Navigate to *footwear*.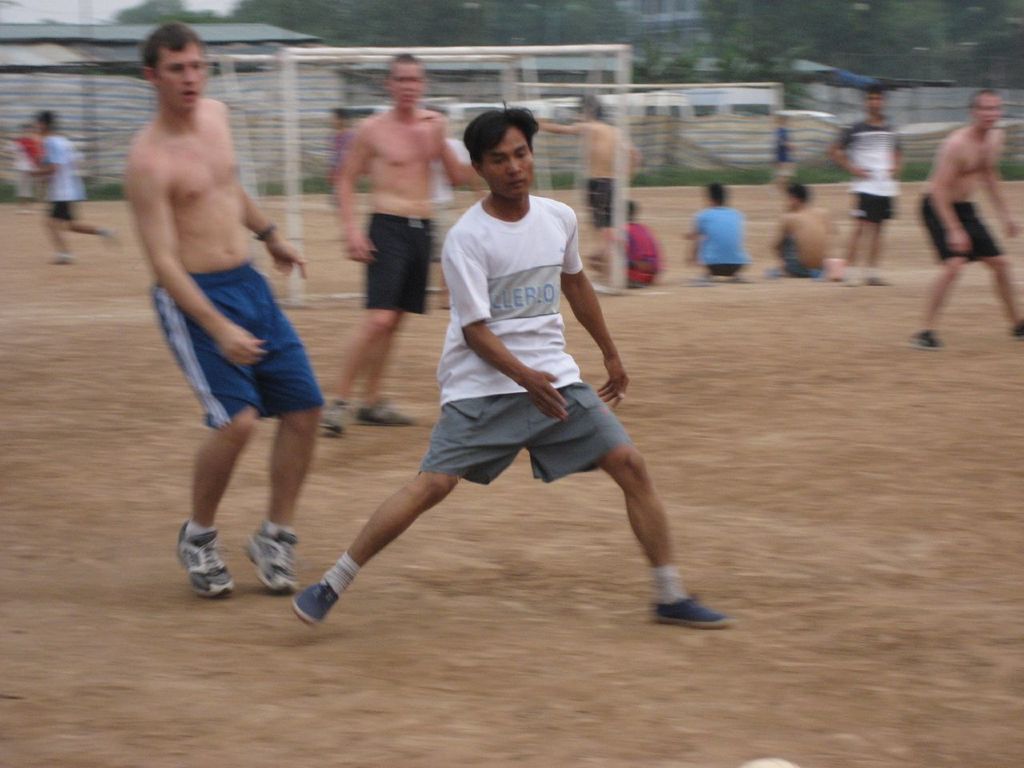
Navigation target: 239/518/303/599.
